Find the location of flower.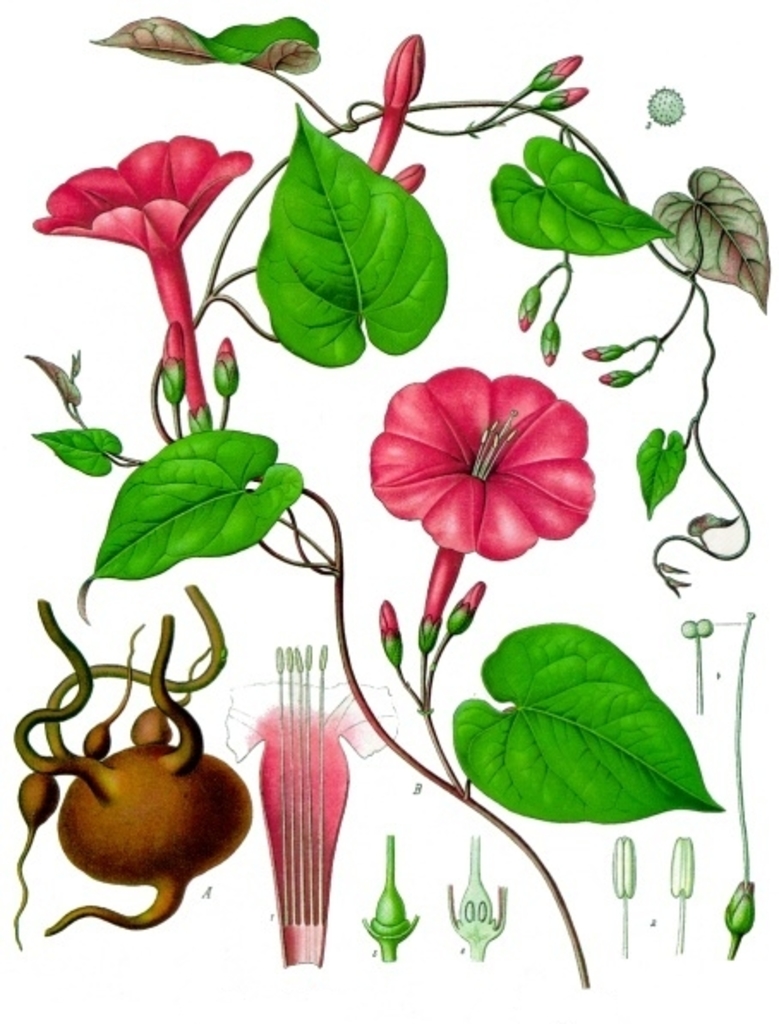
Location: rect(528, 53, 580, 86).
